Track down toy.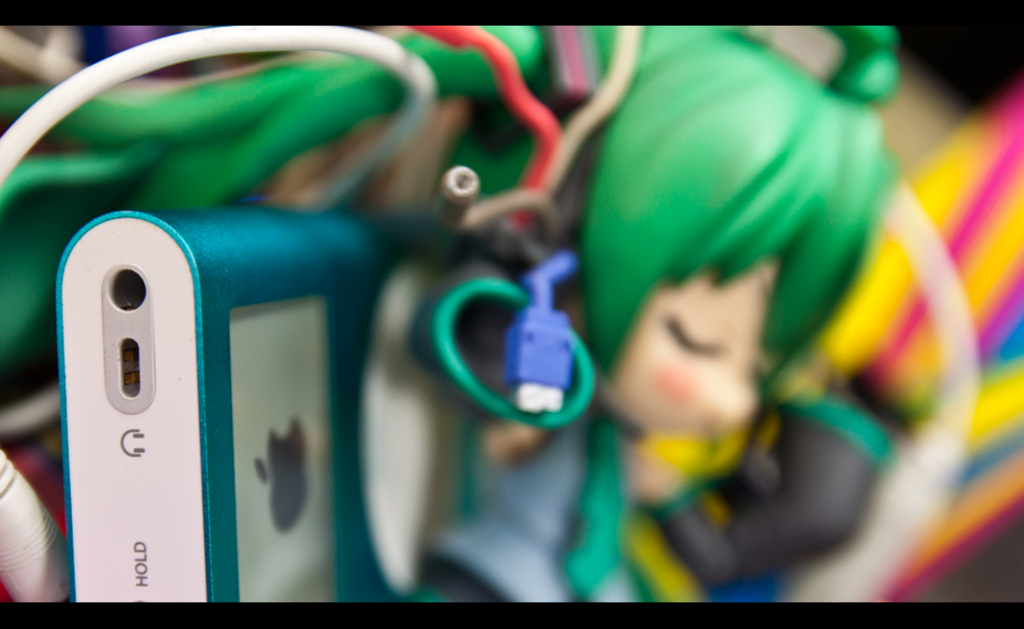
Tracked to detection(547, 20, 901, 594).
